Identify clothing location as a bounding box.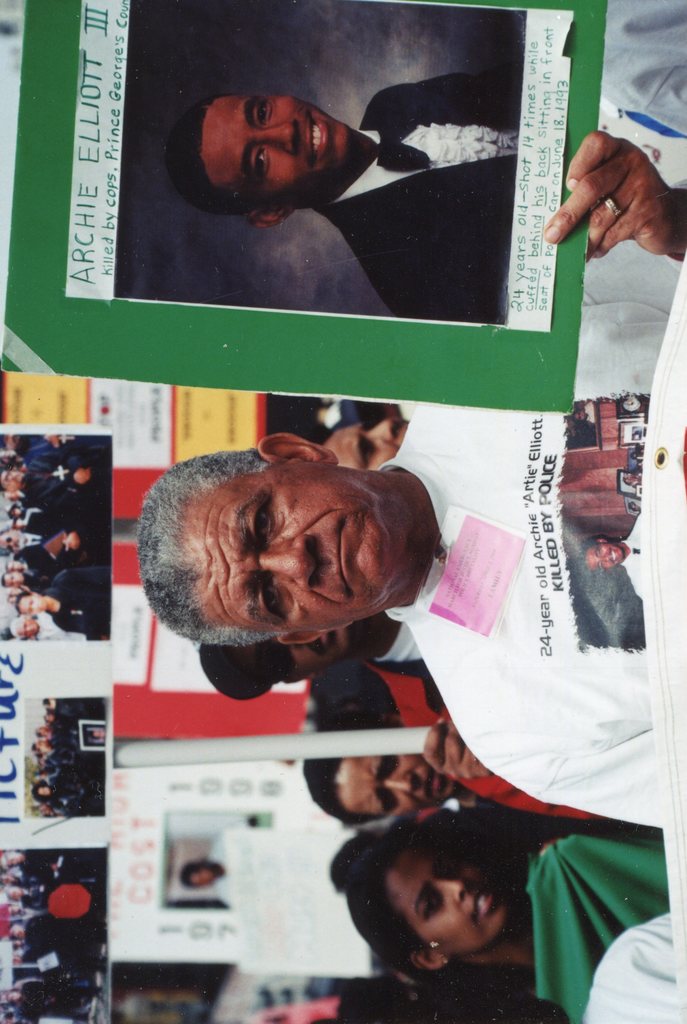
box=[367, 617, 454, 729].
